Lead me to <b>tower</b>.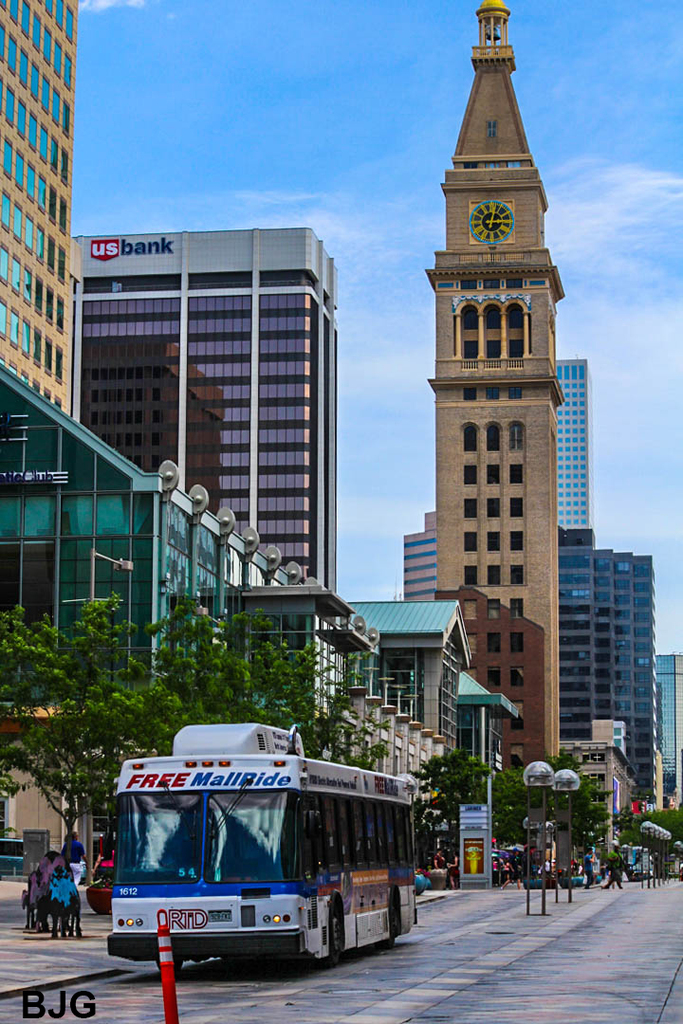
Lead to crop(545, 344, 592, 530).
